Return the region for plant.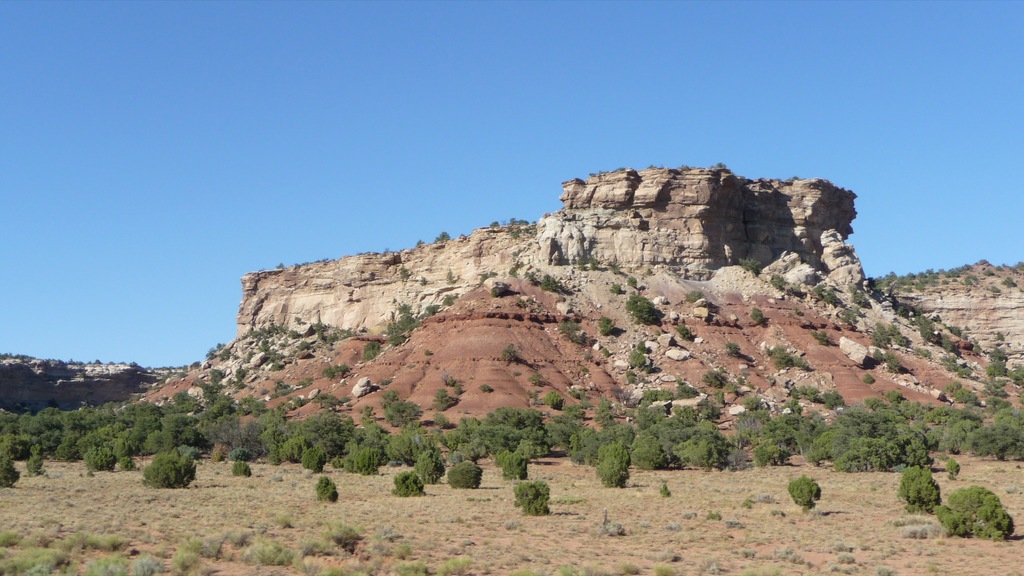
{"x1": 330, "y1": 518, "x2": 364, "y2": 548}.
